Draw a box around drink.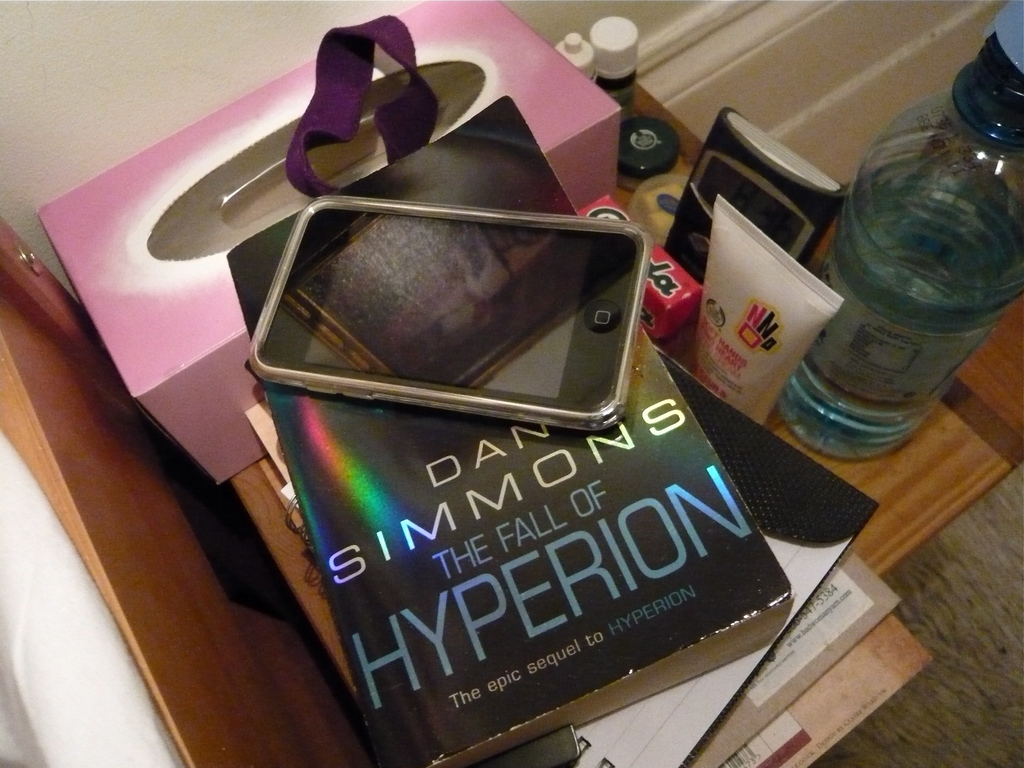
[left=778, top=161, right=1023, bottom=459].
